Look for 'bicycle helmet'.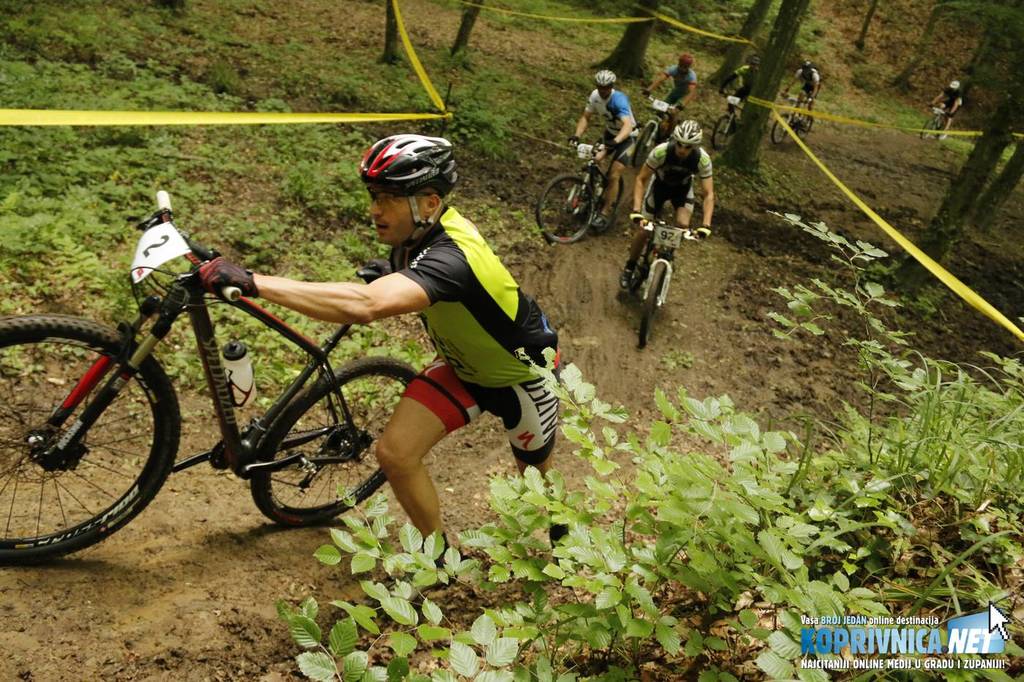
Found: {"left": 679, "top": 115, "right": 699, "bottom": 145}.
